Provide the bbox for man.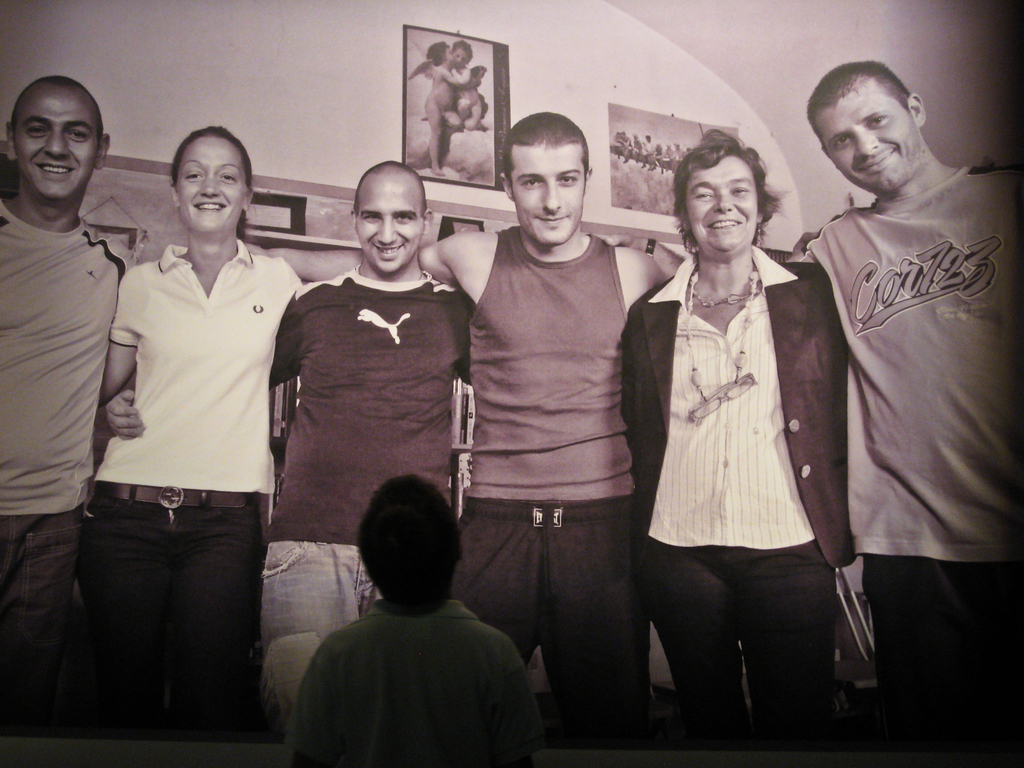
select_region(0, 77, 148, 743).
